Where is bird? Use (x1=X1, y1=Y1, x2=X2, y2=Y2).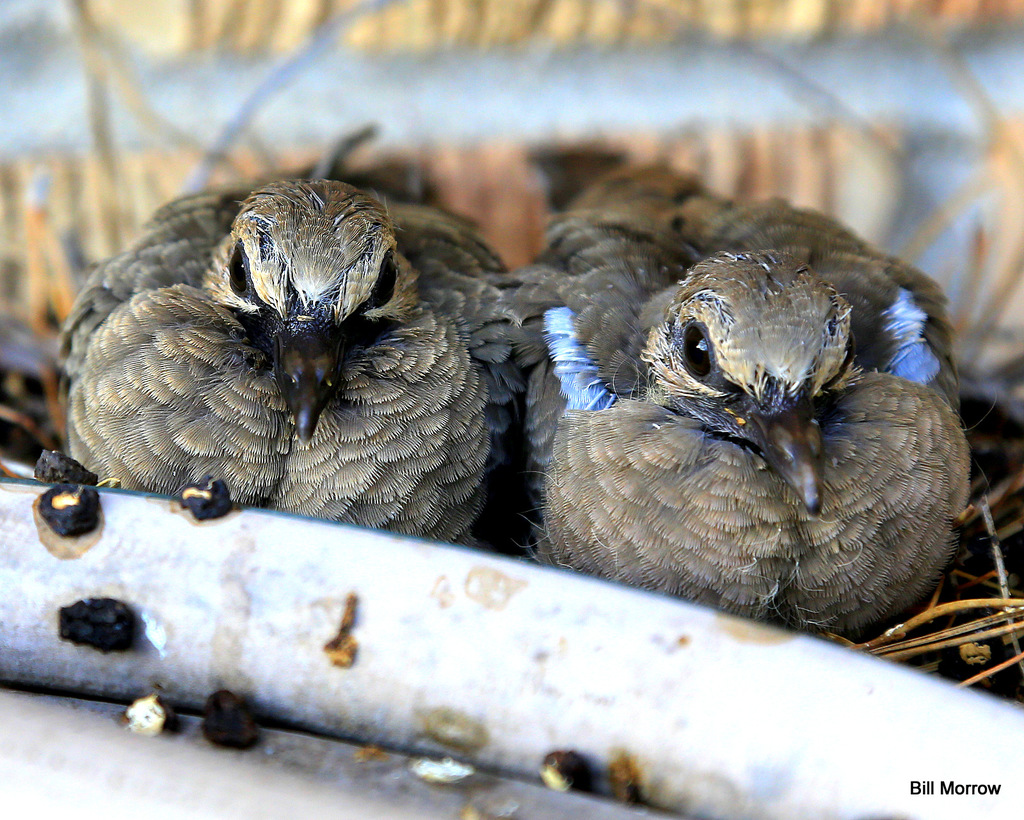
(x1=49, y1=169, x2=536, y2=558).
